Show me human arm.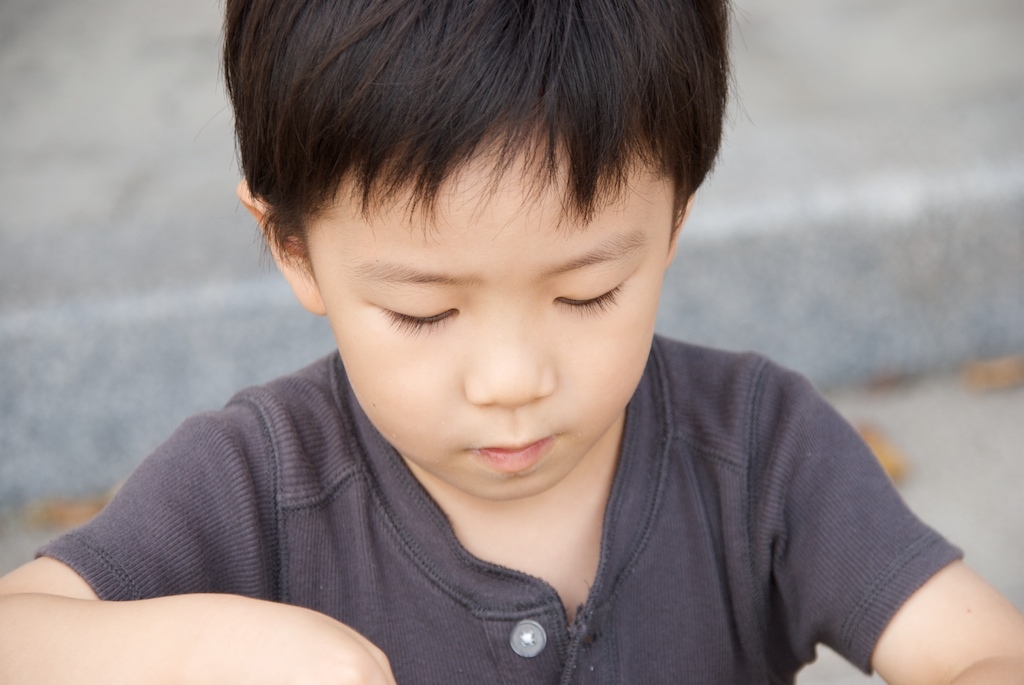
human arm is here: pyautogui.locateOnScreen(724, 354, 1015, 684).
